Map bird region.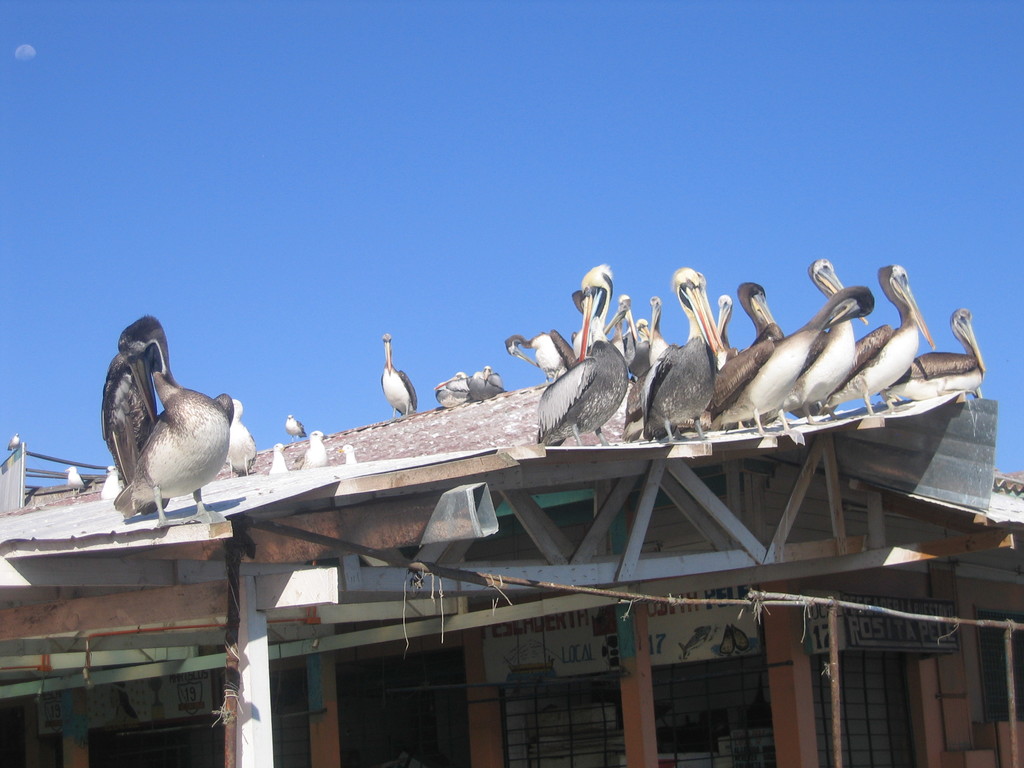
Mapped to {"left": 709, "top": 292, "right": 750, "bottom": 363}.
